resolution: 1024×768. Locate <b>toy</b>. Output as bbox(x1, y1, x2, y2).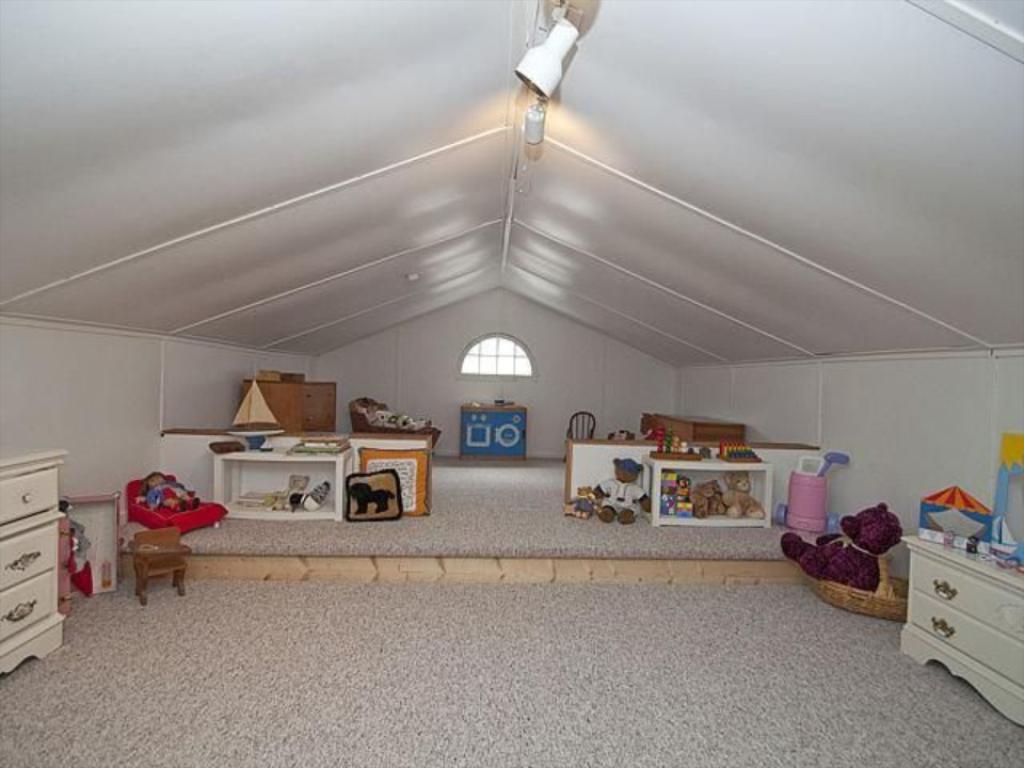
bbox(718, 444, 772, 468).
